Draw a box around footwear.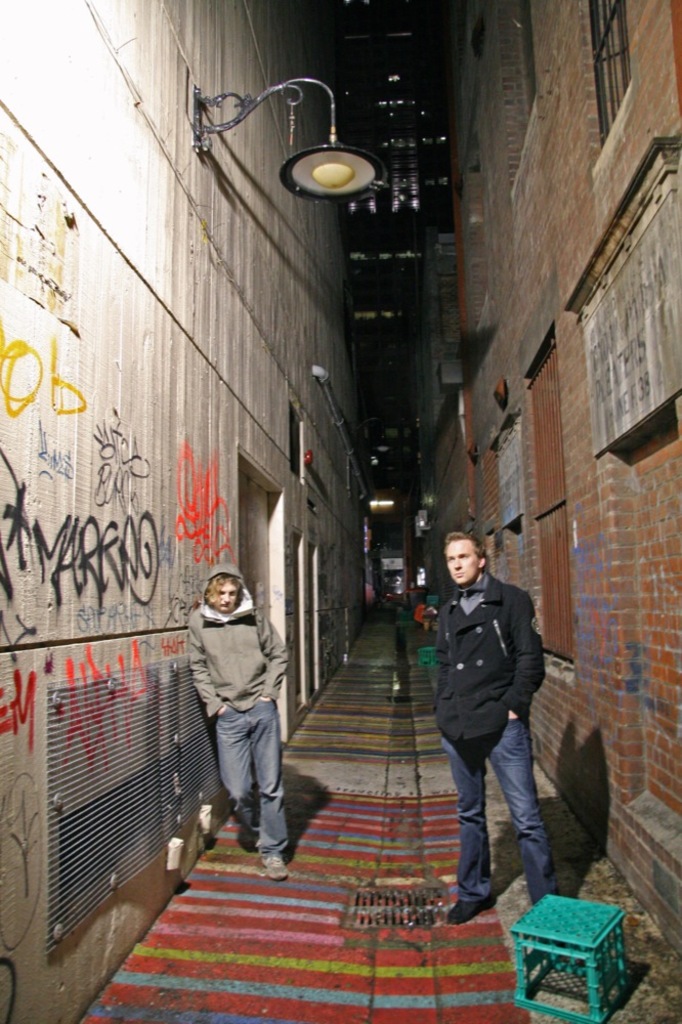
Rect(254, 853, 288, 882).
